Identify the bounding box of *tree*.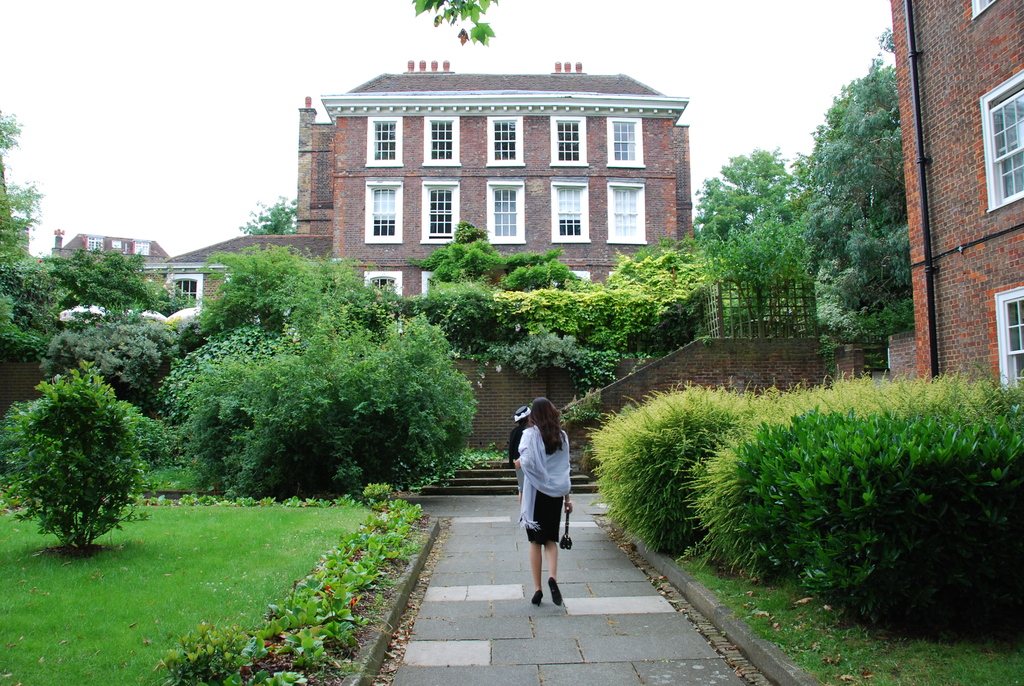
[x1=685, y1=208, x2=822, y2=339].
